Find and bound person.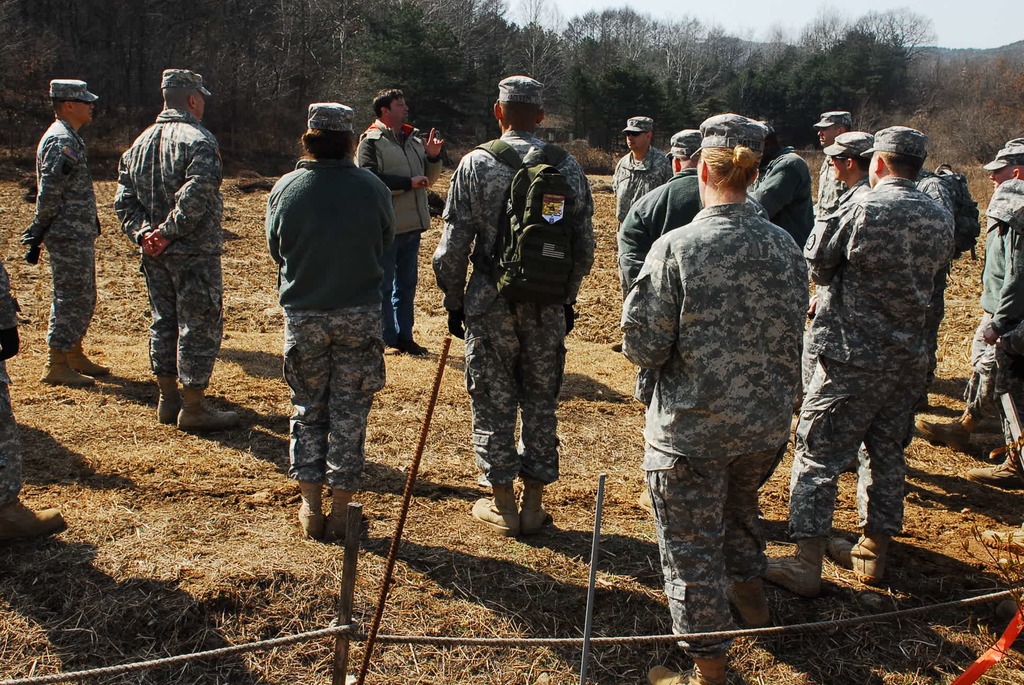
Bound: (left=1011, top=134, right=1023, bottom=156).
